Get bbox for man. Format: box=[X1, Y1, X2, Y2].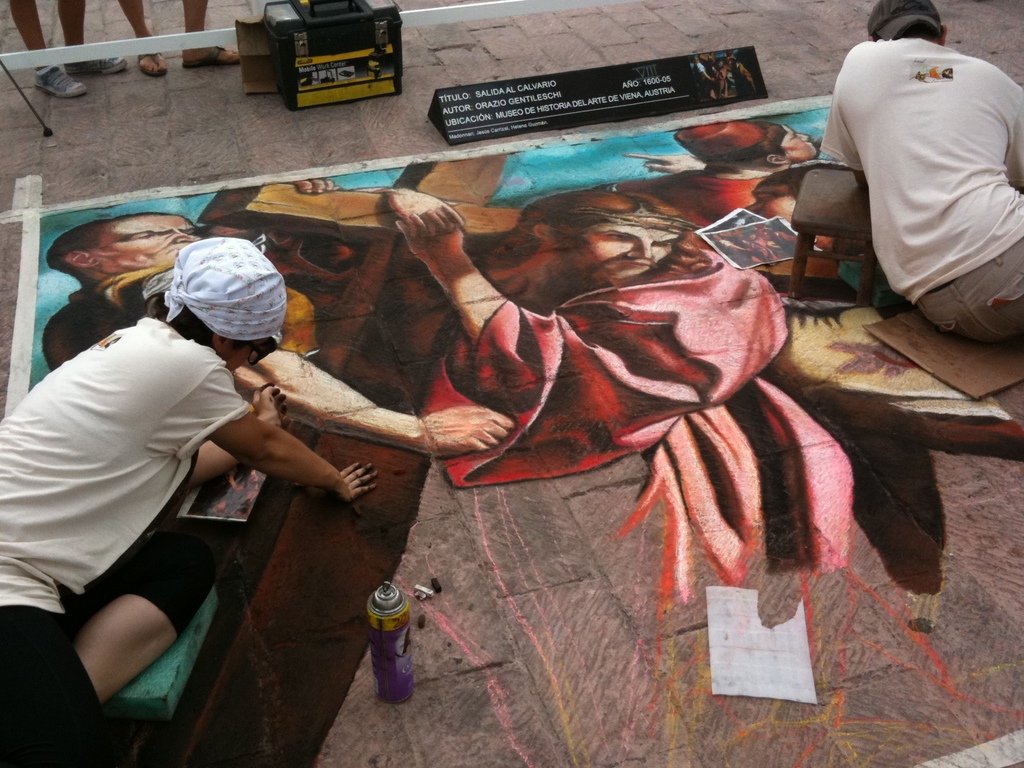
box=[295, 183, 790, 484].
